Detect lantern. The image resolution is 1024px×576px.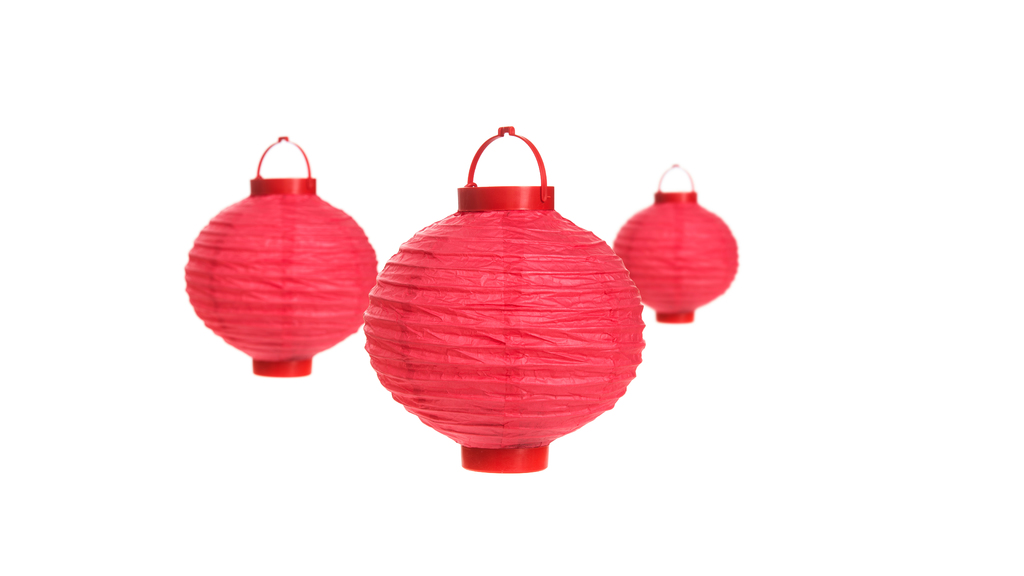
364 130 642 468.
